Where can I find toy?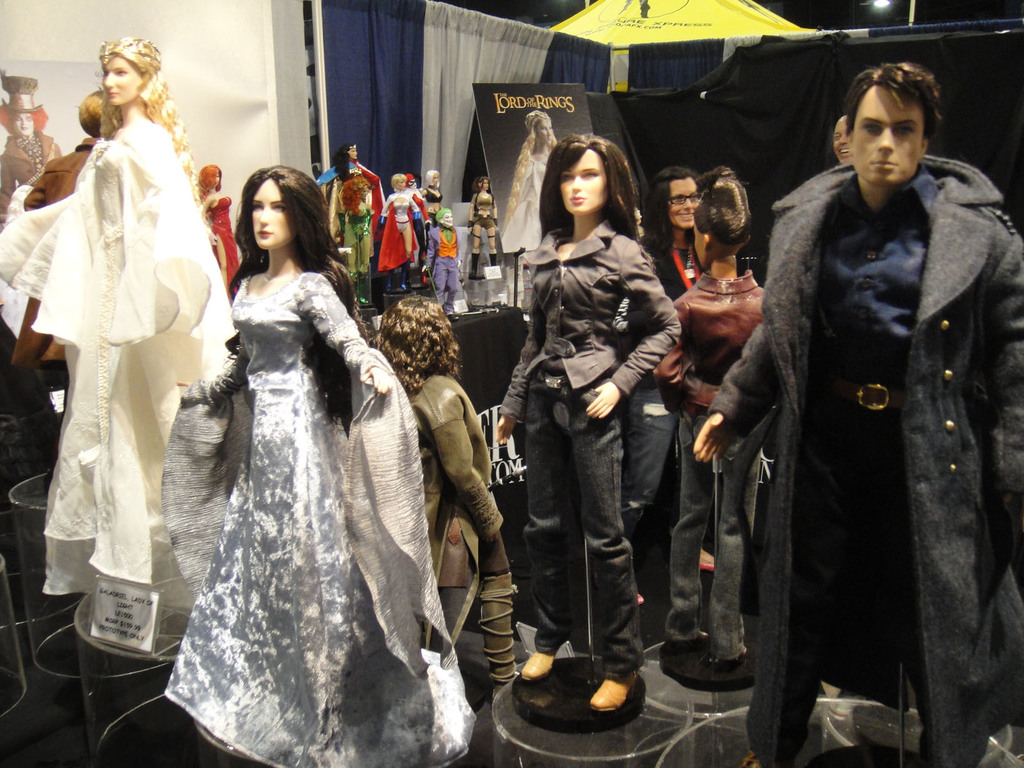
You can find it at 404, 173, 428, 269.
